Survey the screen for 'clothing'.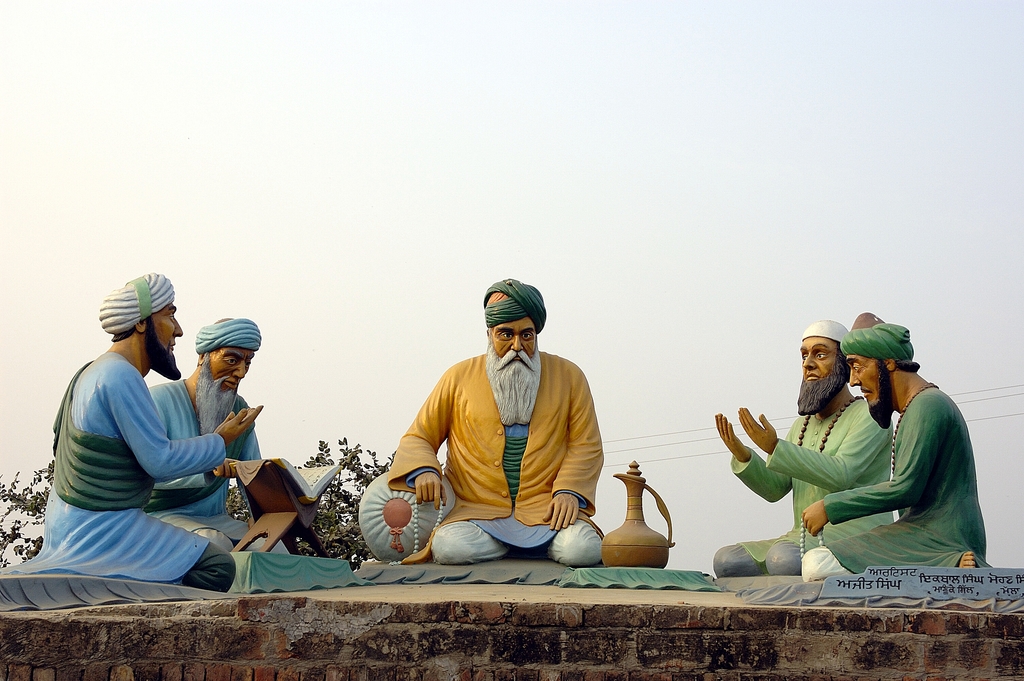
Survey found: x1=732 y1=392 x2=893 y2=581.
